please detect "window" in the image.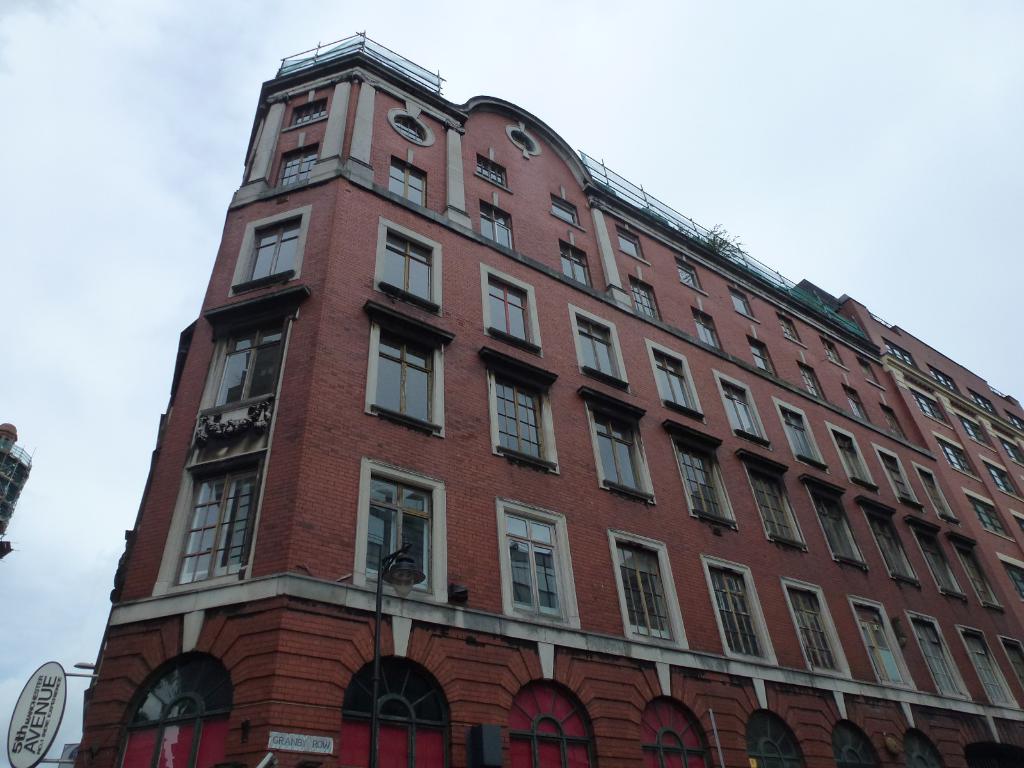
bbox=[785, 570, 850, 680].
